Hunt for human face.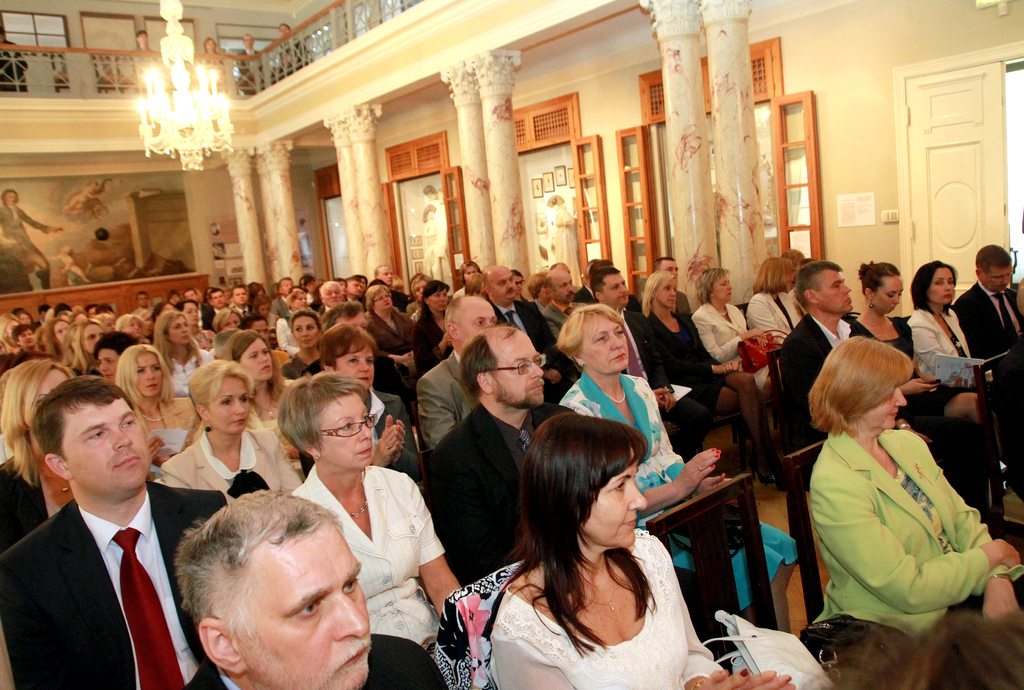
Hunted down at 573:318:628:381.
